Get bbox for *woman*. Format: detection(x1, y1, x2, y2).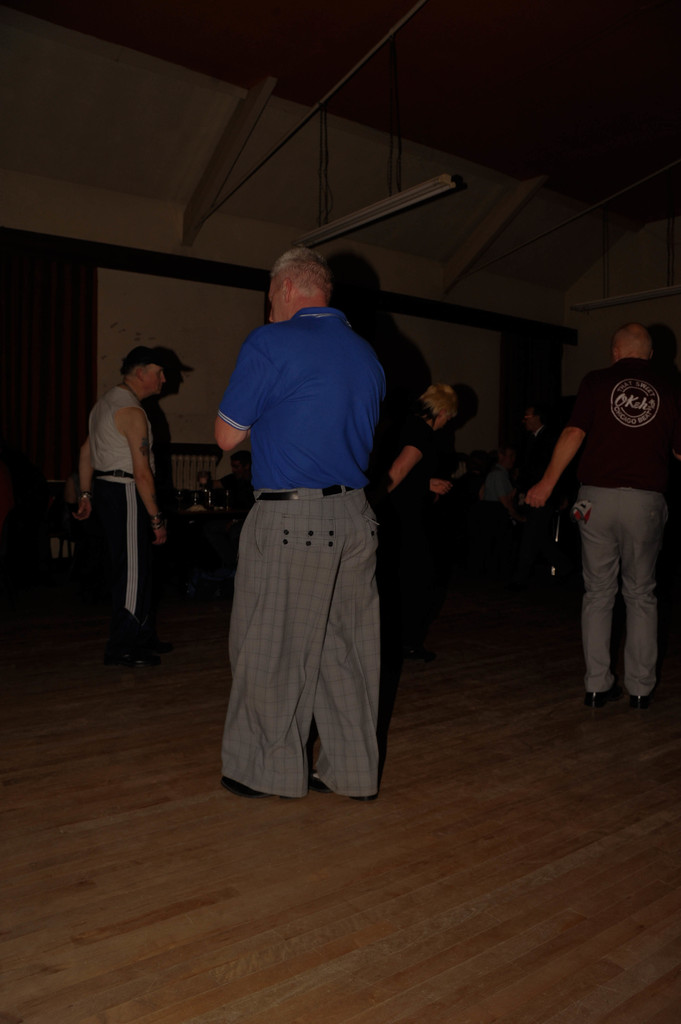
detection(383, 377, 450, 632).
